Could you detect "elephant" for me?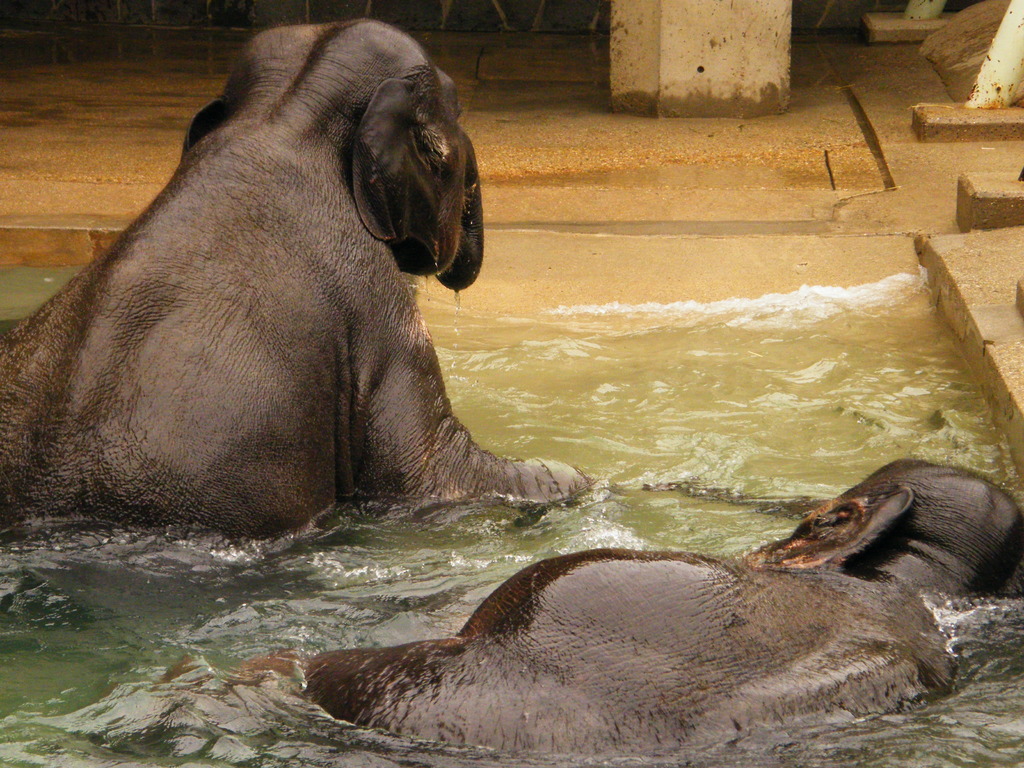
Detection result: (145, 453, 1023, 767).
